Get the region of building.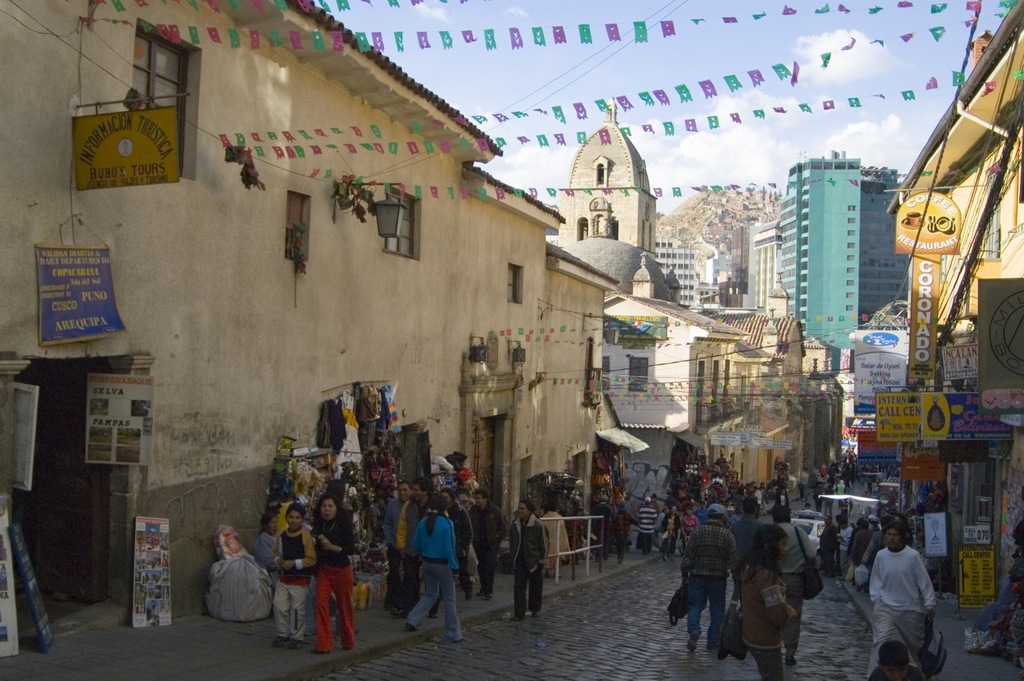
<region>559, 130, 660, 297</region>.
